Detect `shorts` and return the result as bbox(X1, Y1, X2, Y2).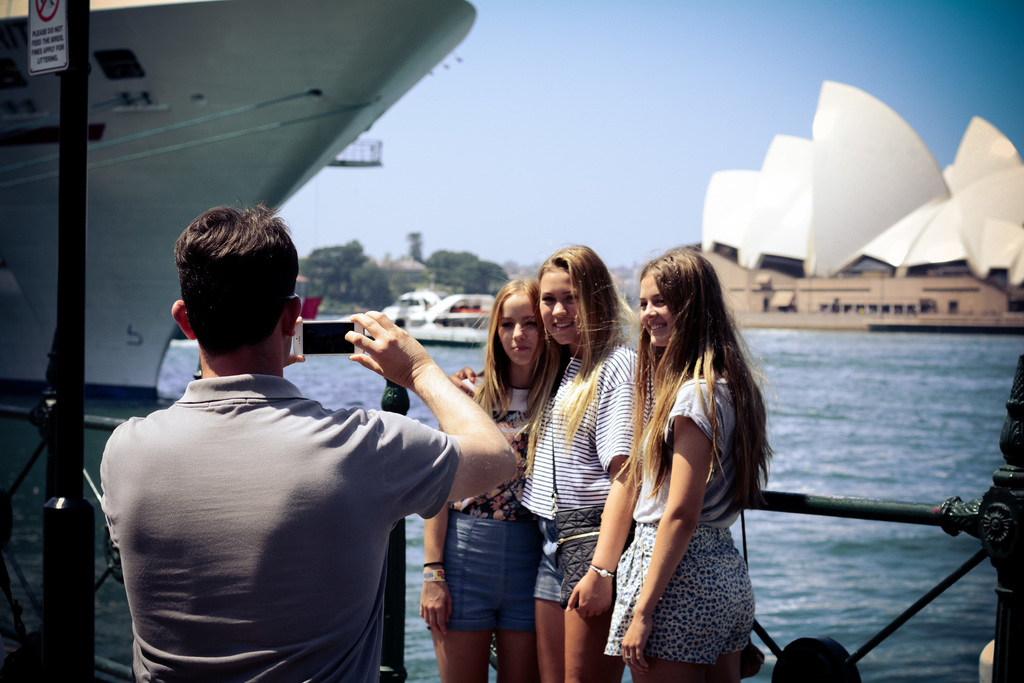
bbox(426, 509, 548, 634).
